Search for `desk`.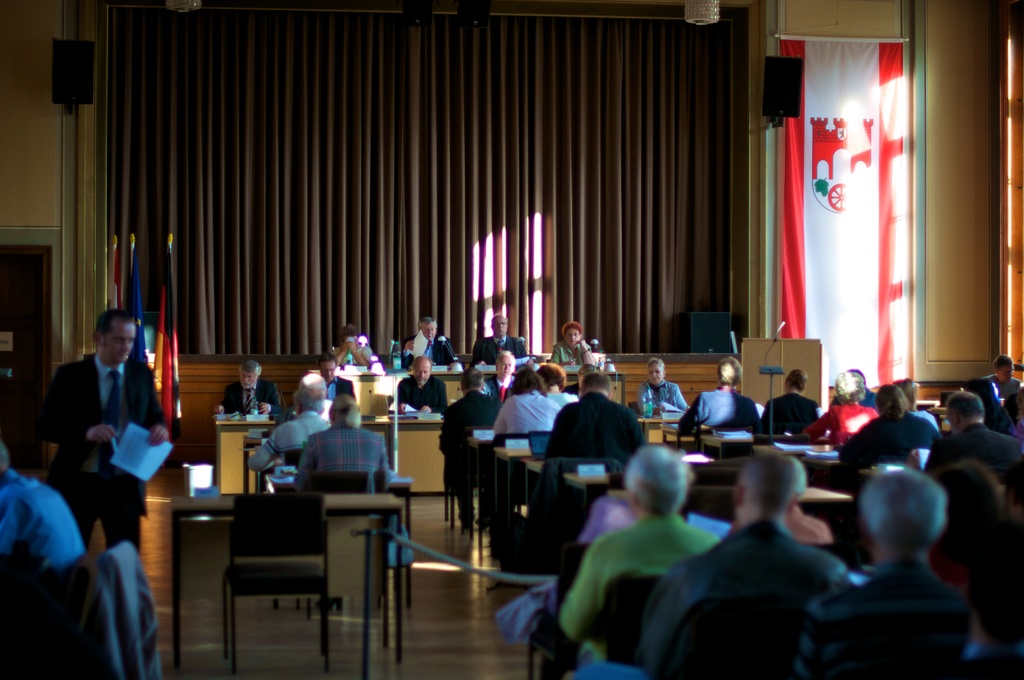
Found at box=[169, 497, 401, 665].
